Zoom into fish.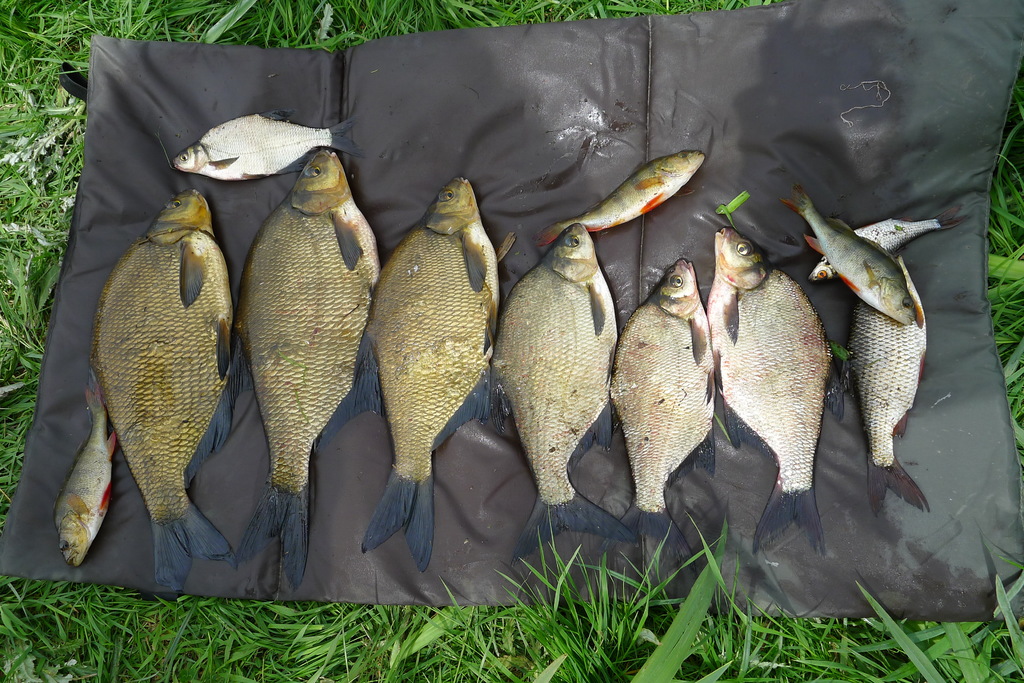
Zoom target: crop(607, 255, 724, 572).
